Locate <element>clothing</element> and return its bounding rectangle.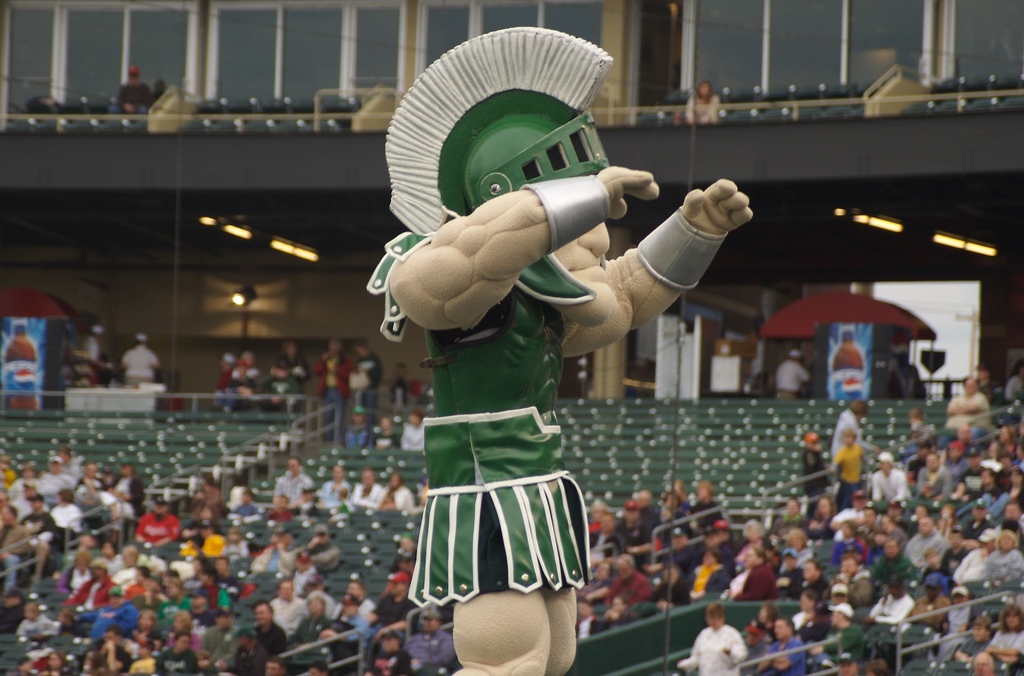
374, 434, 394, 459.
